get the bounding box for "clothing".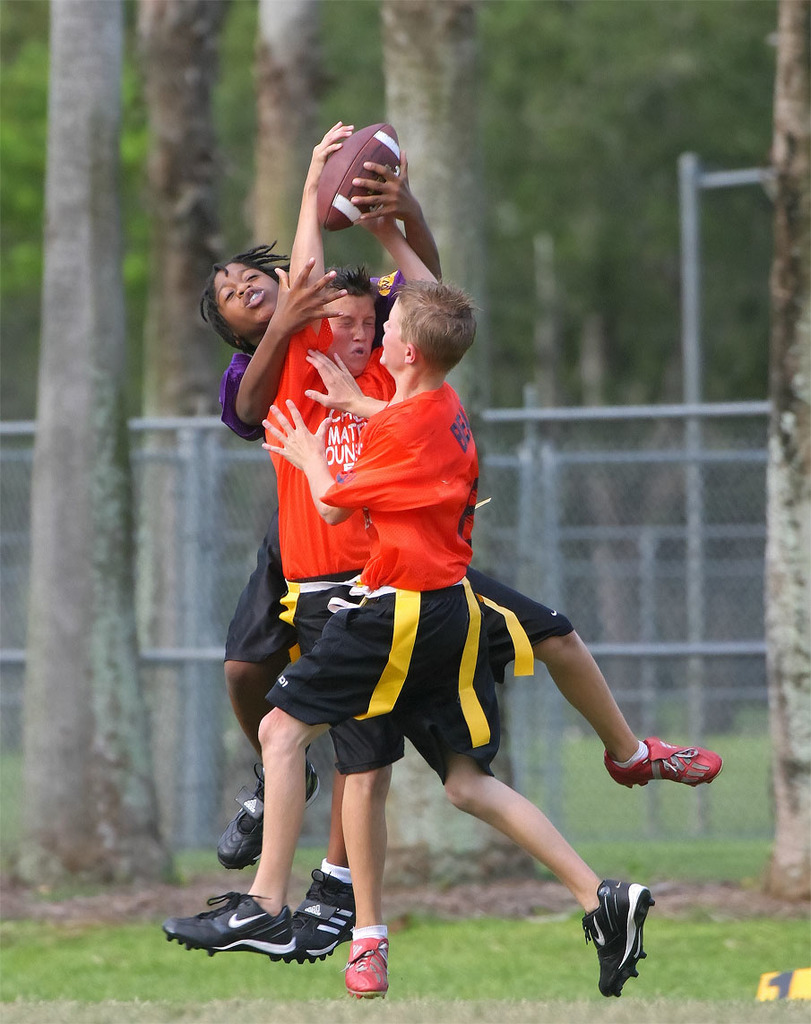
<box>320,381,477,594</box>.
